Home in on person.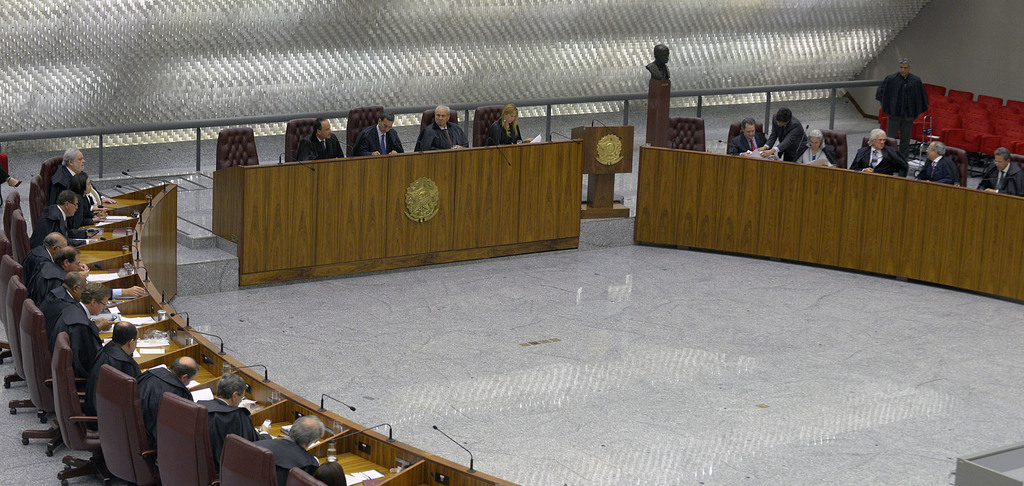
Homed in at {"x1": 304, "y1": 113, "x2": 343, "y2": 156}.
